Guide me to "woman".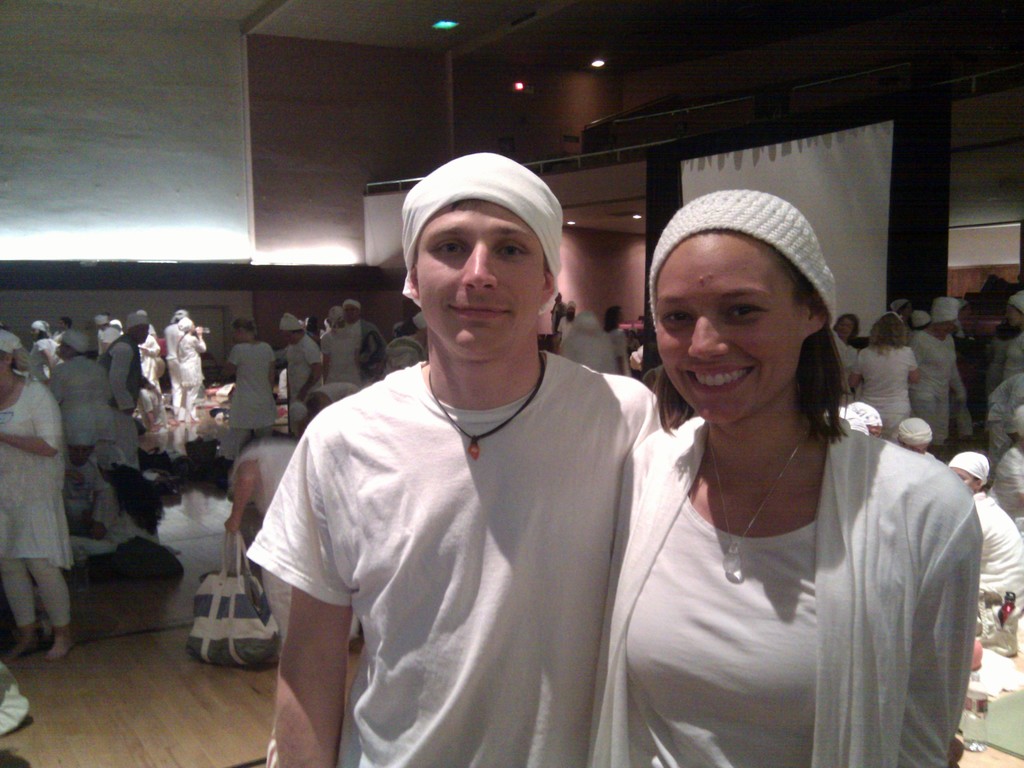
Guidance: x1=832, y1=316, x2=860, y2=405.
